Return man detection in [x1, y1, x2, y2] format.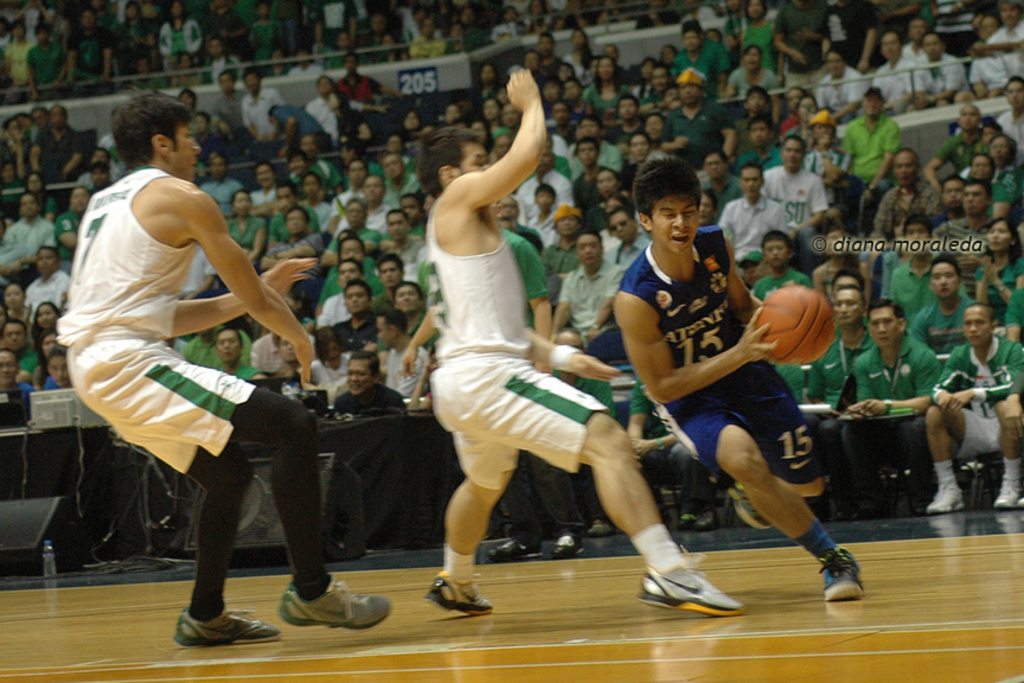
[353, 12, 396, 57].
